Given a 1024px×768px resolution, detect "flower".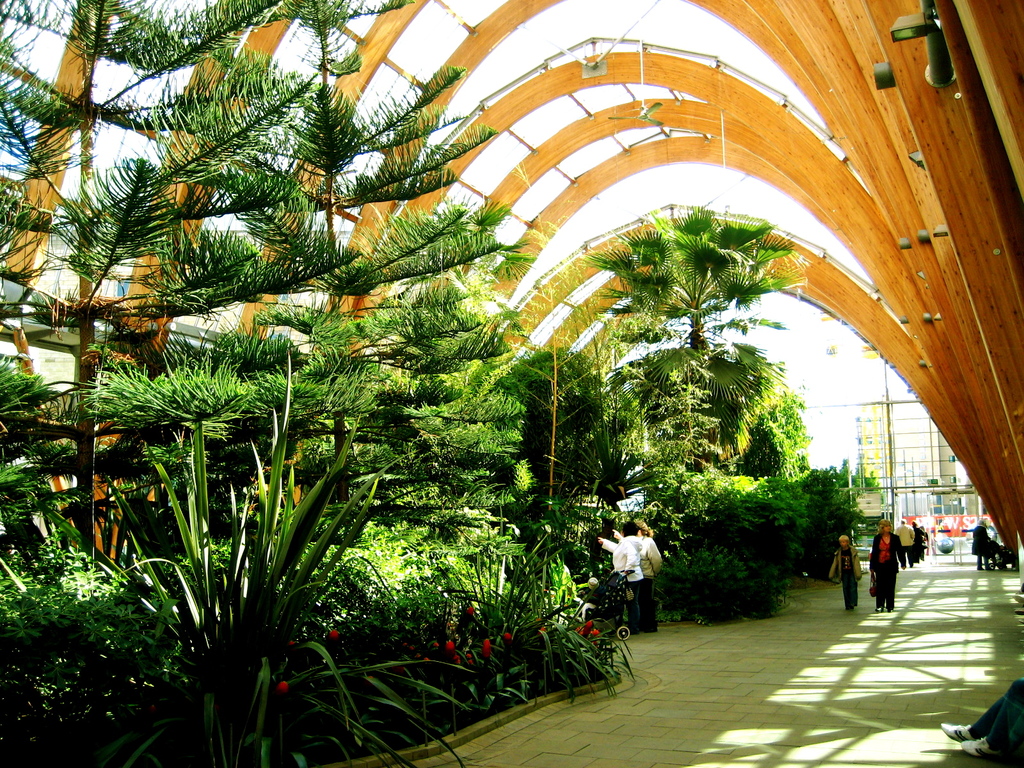
{"left": 465, "top": 653, "right": 474, "bottom": 659}.
